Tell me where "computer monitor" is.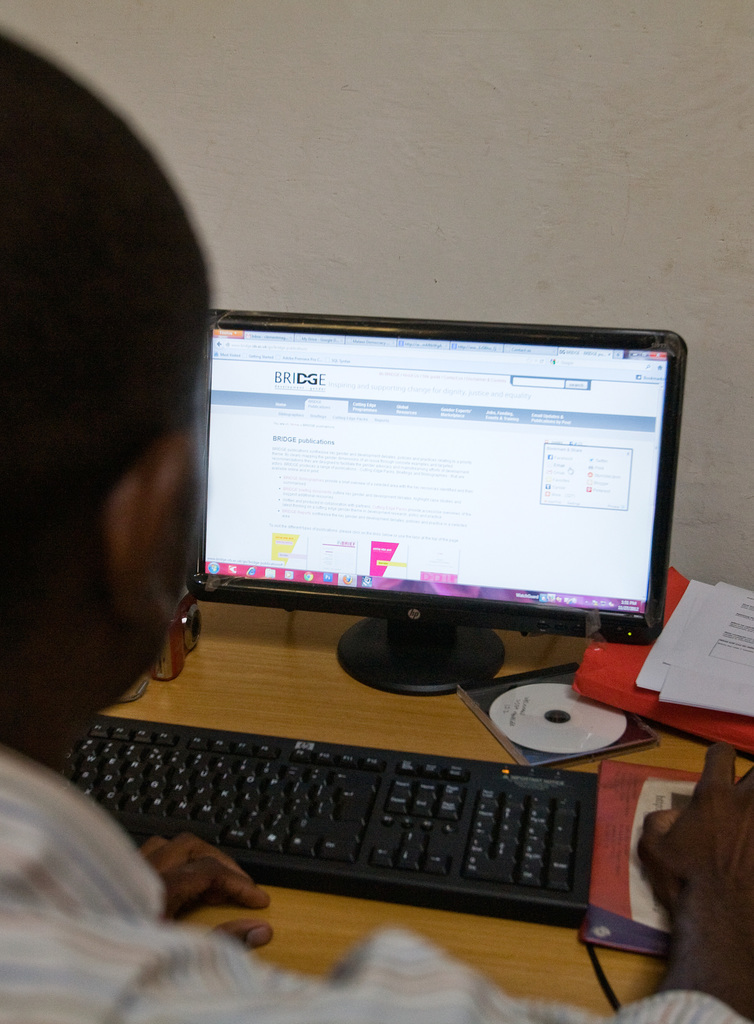
"computer monitor" is at l=168, t=286, r=699, b=736.
